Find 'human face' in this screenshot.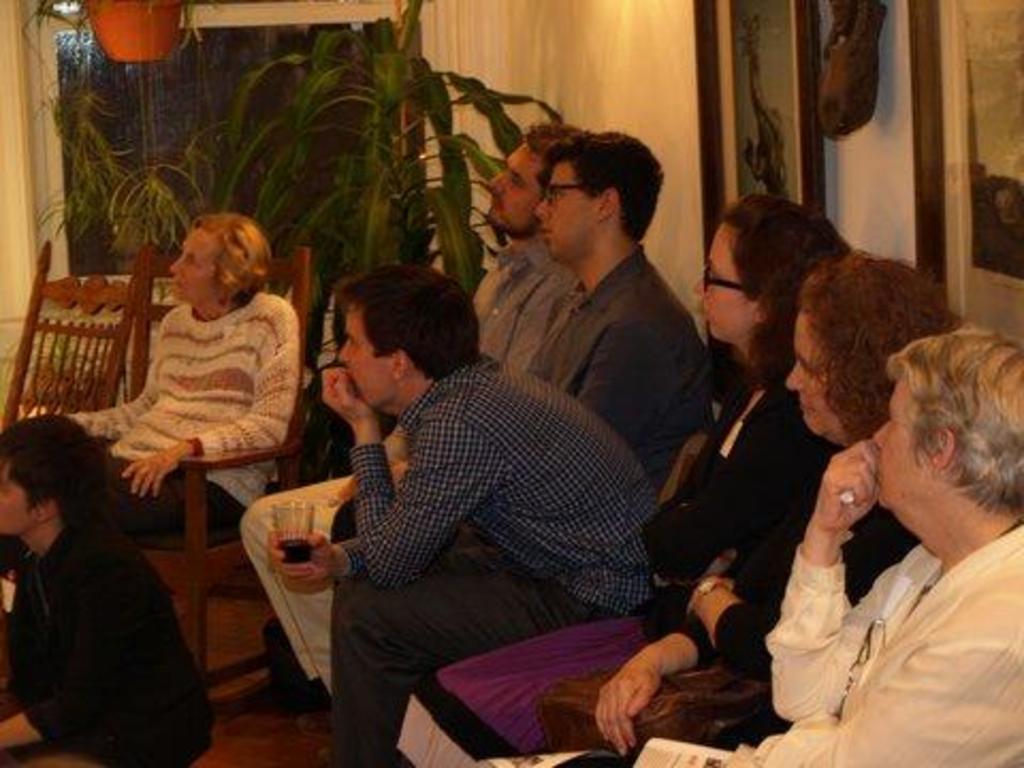
The bounding box for 'human face' is <box>486,147,542,235</box>.
